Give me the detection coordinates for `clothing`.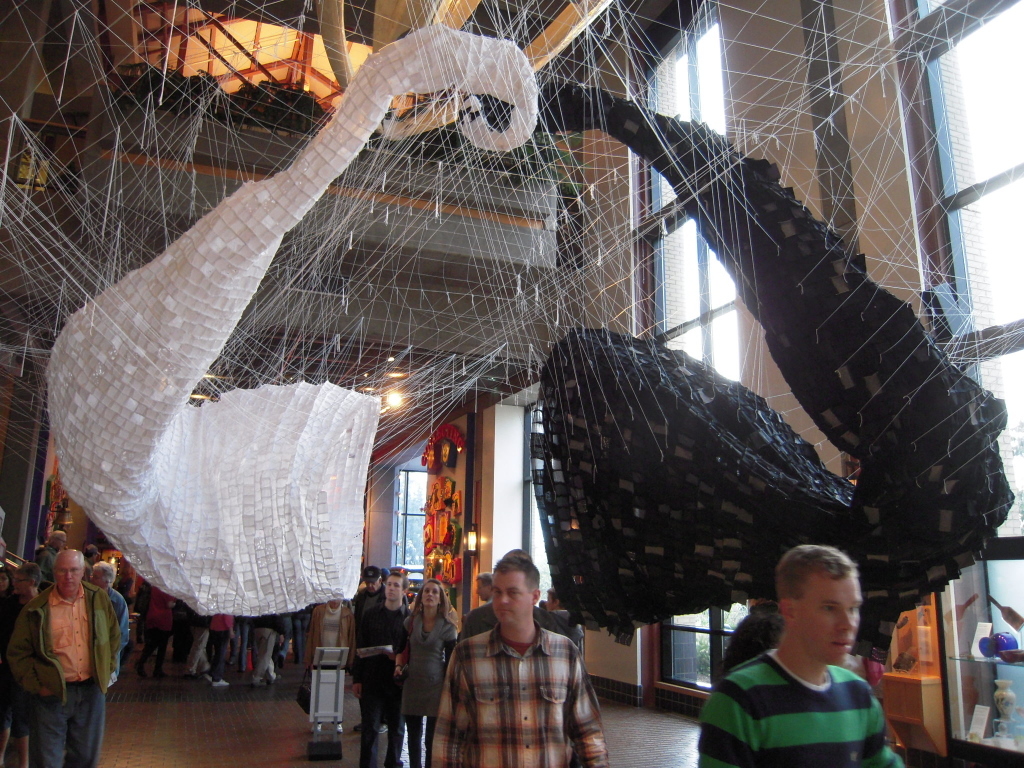
bbox=(427, 625, 606, 767).
